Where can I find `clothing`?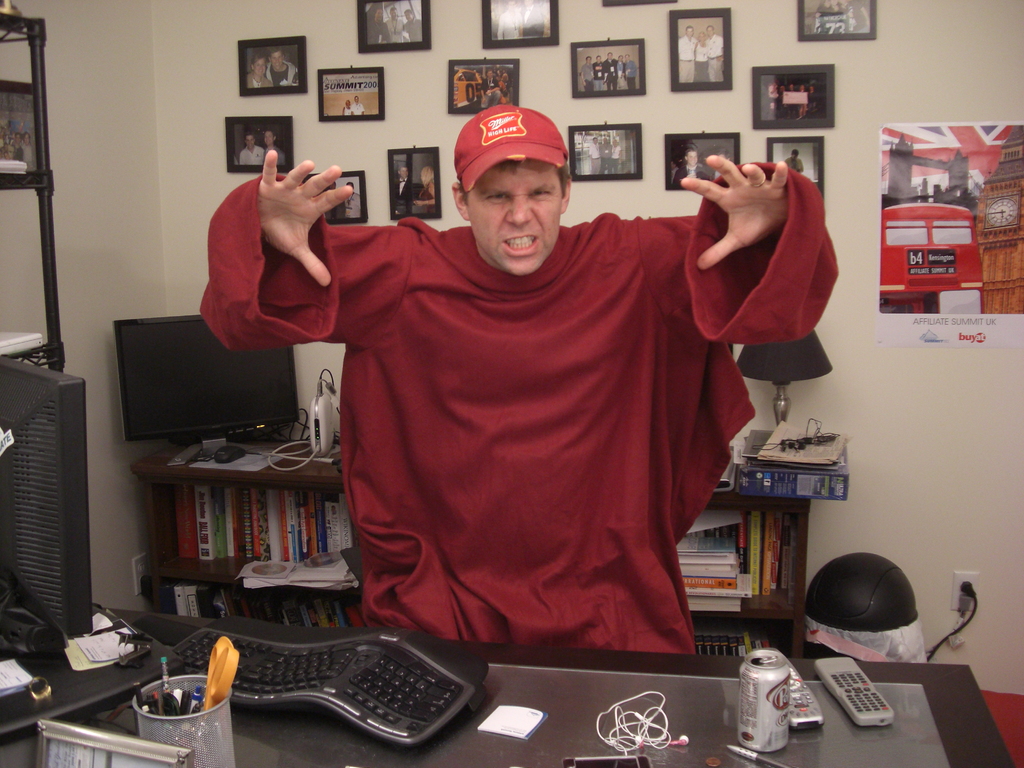
You can find it at 385:17:405:47.
